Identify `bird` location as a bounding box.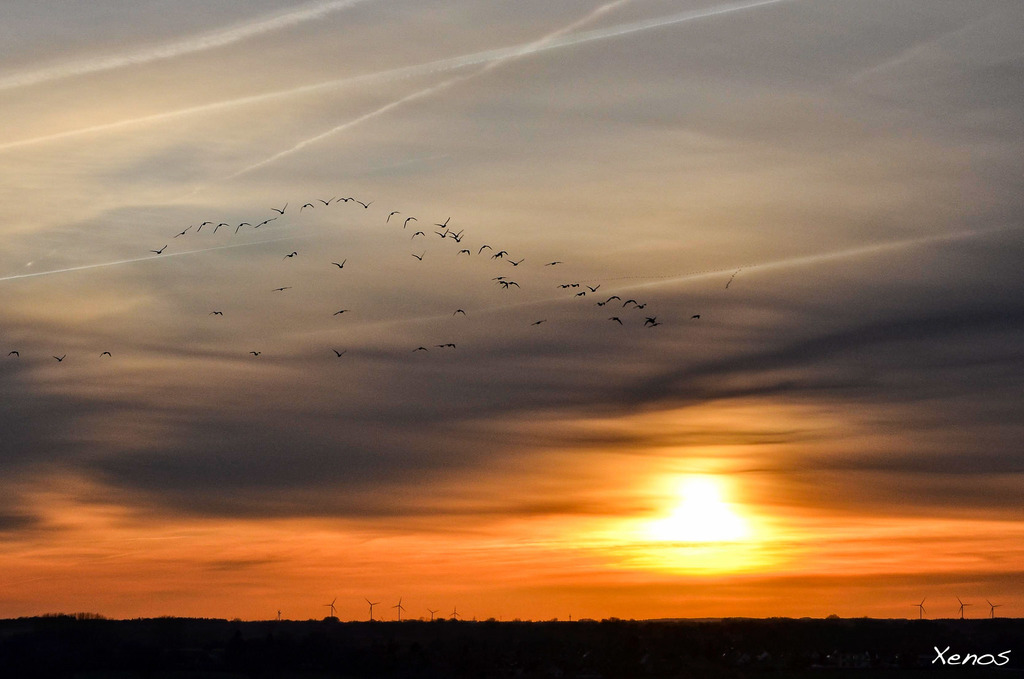
bbox=(7, 348, 20, 359).
